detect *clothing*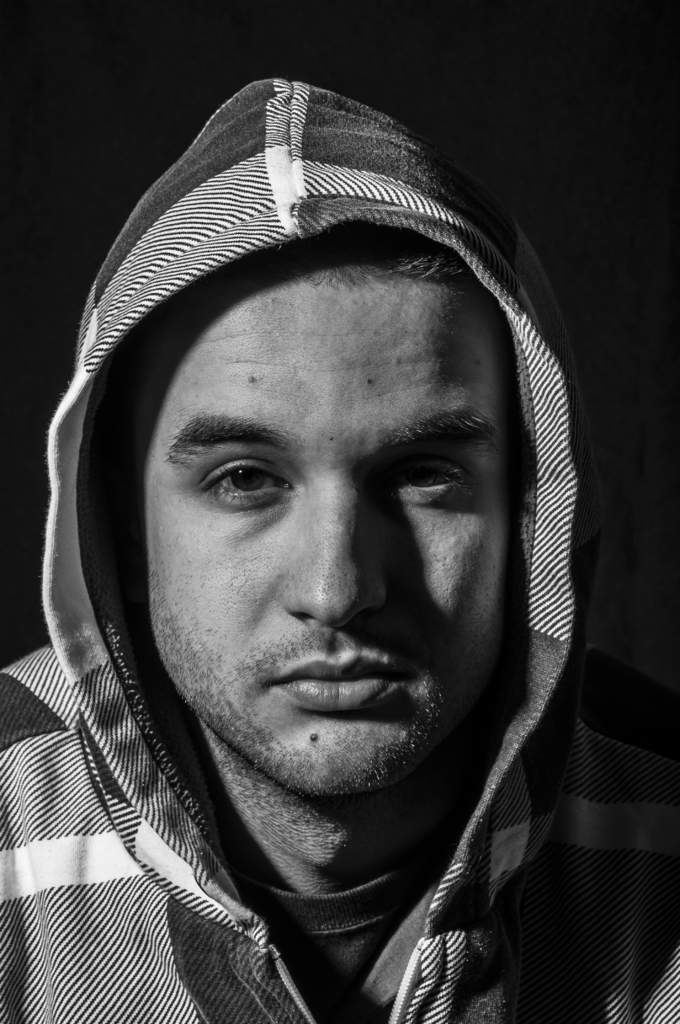
box(0, 172, 679, 1023)
